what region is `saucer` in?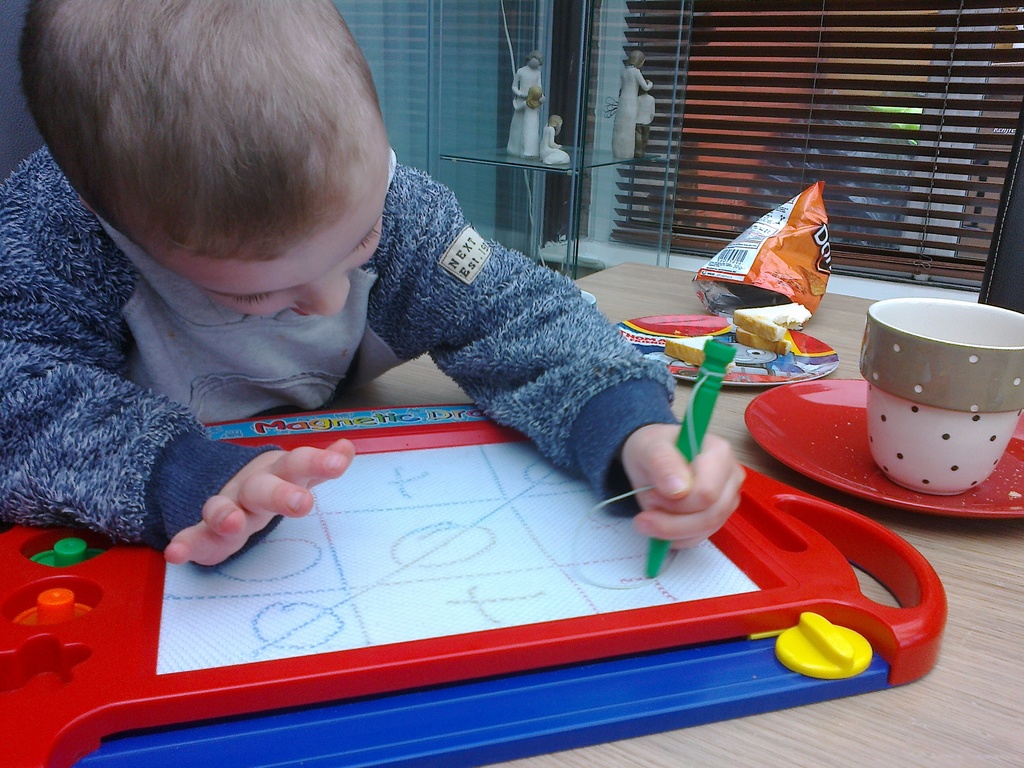
pyautogui.locateOnScreen(747, 377, 1023, 516).
